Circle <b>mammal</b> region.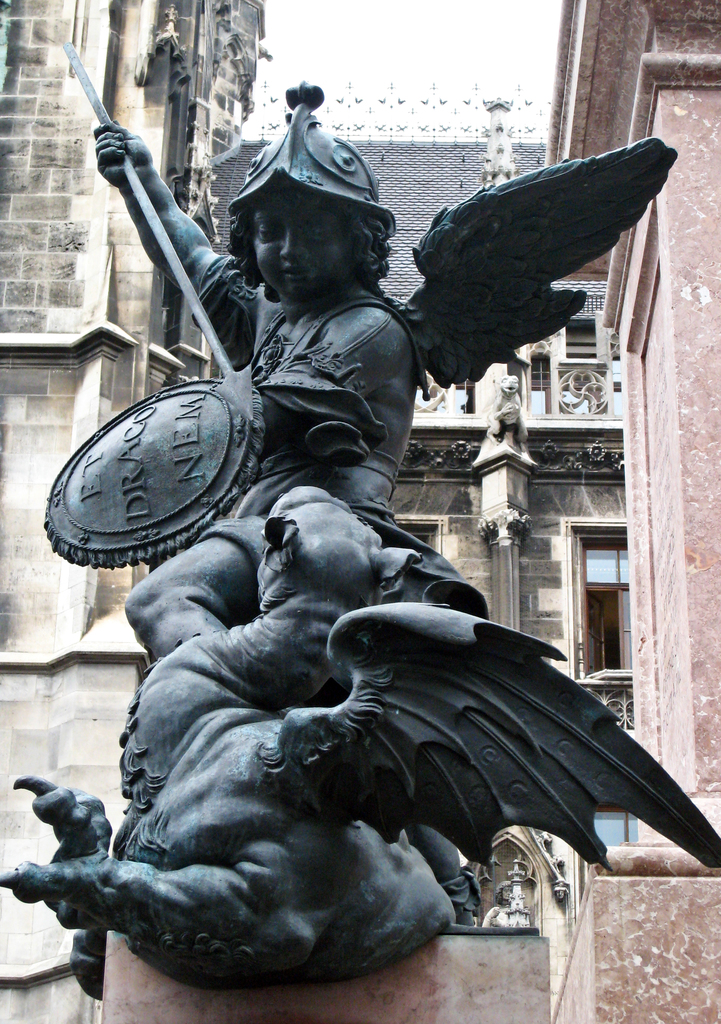
Region: (left=92, top=76, right=676, bottom=659).
